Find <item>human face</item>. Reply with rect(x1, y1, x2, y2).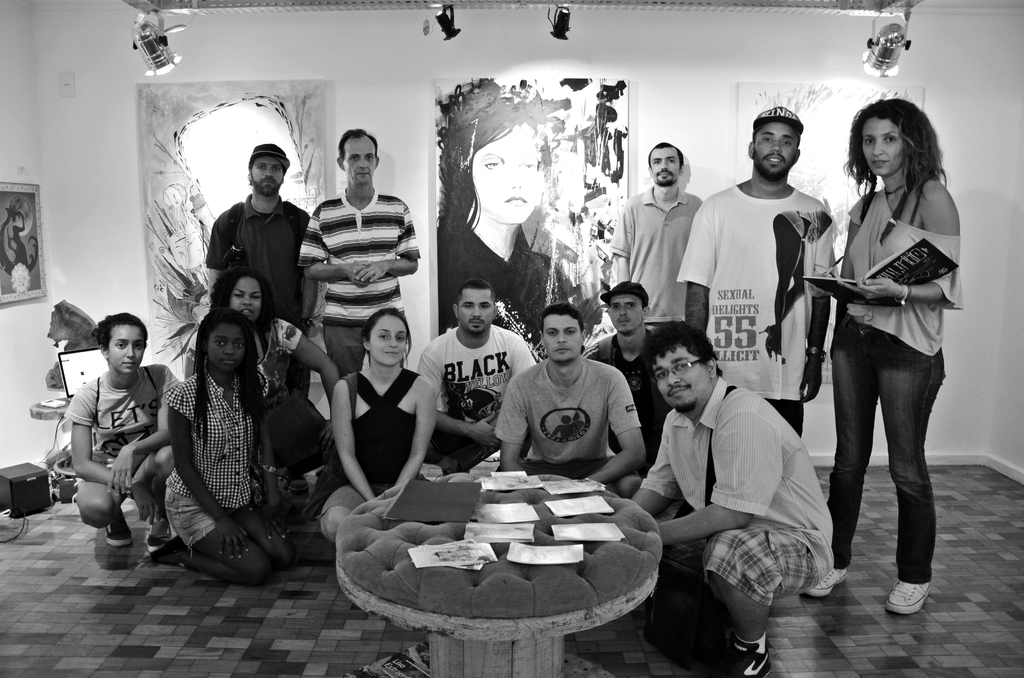
rect(104, 323, 152, 378).
